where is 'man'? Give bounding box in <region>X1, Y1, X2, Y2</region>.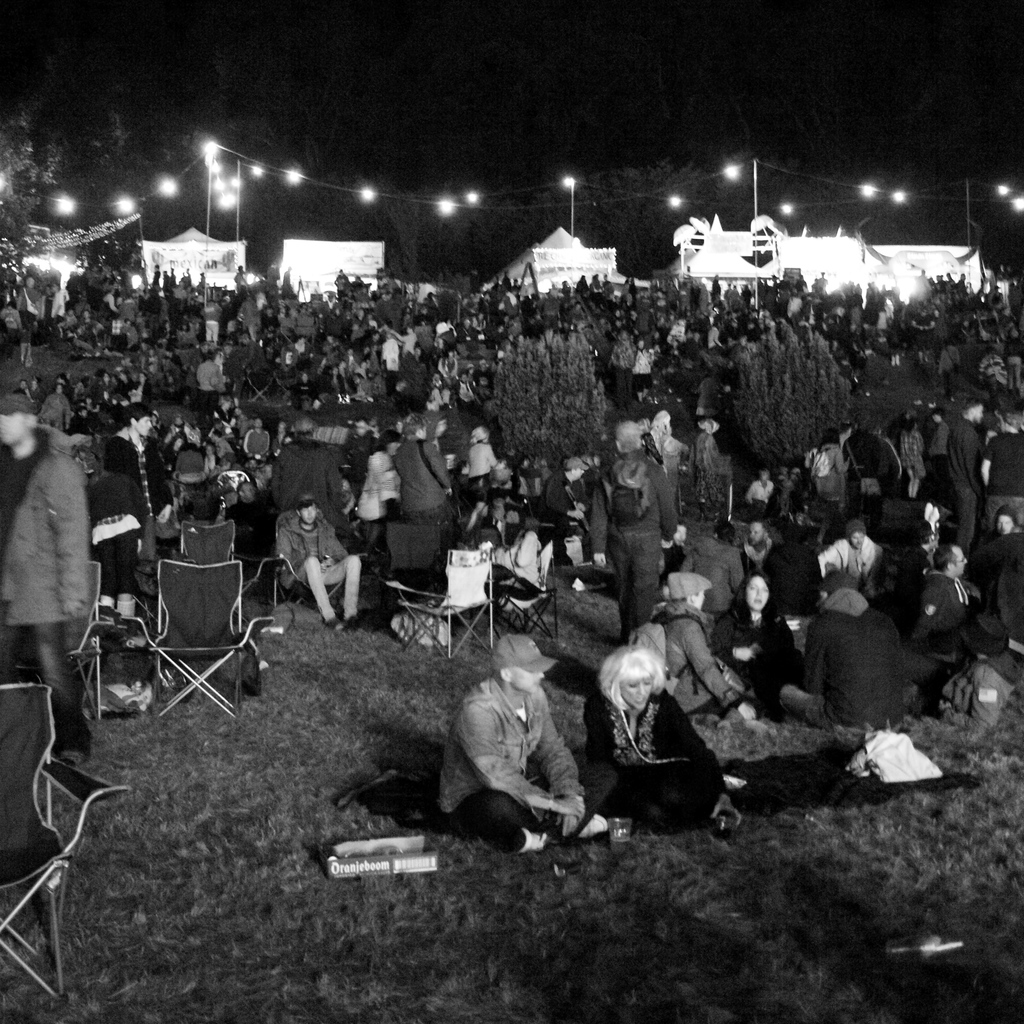
<region>0, 397, 95, 757</region>.
